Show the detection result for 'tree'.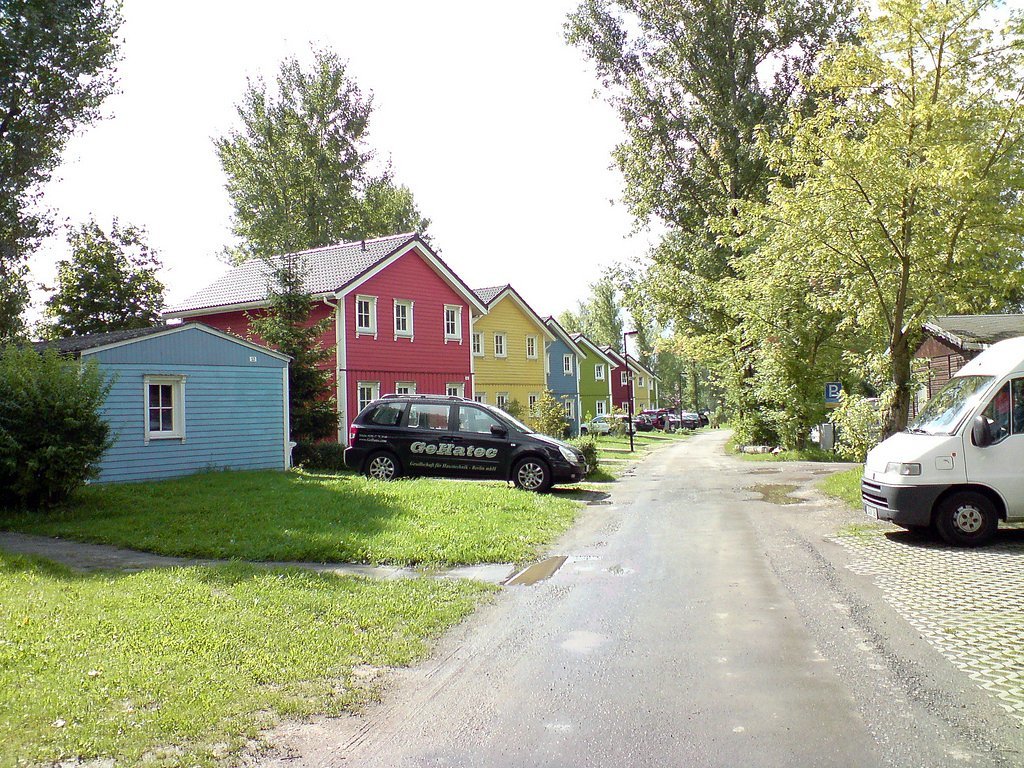
Rect(262, 259, 332, 451).
